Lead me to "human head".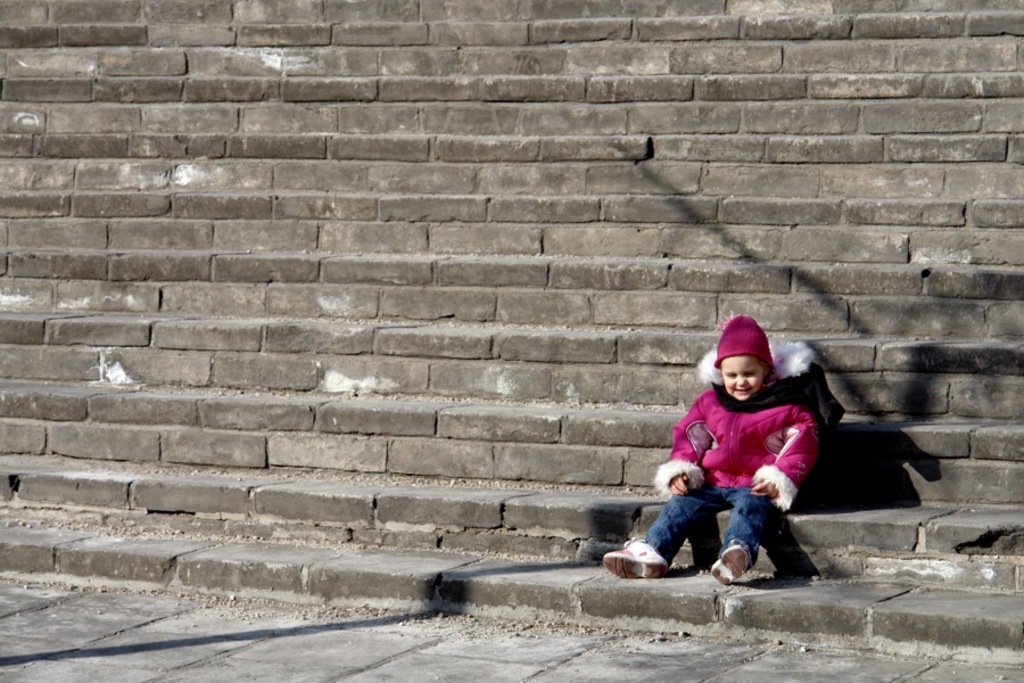
Lead to pyautogui.locateOnScreen(717, 353, 781, 405).
